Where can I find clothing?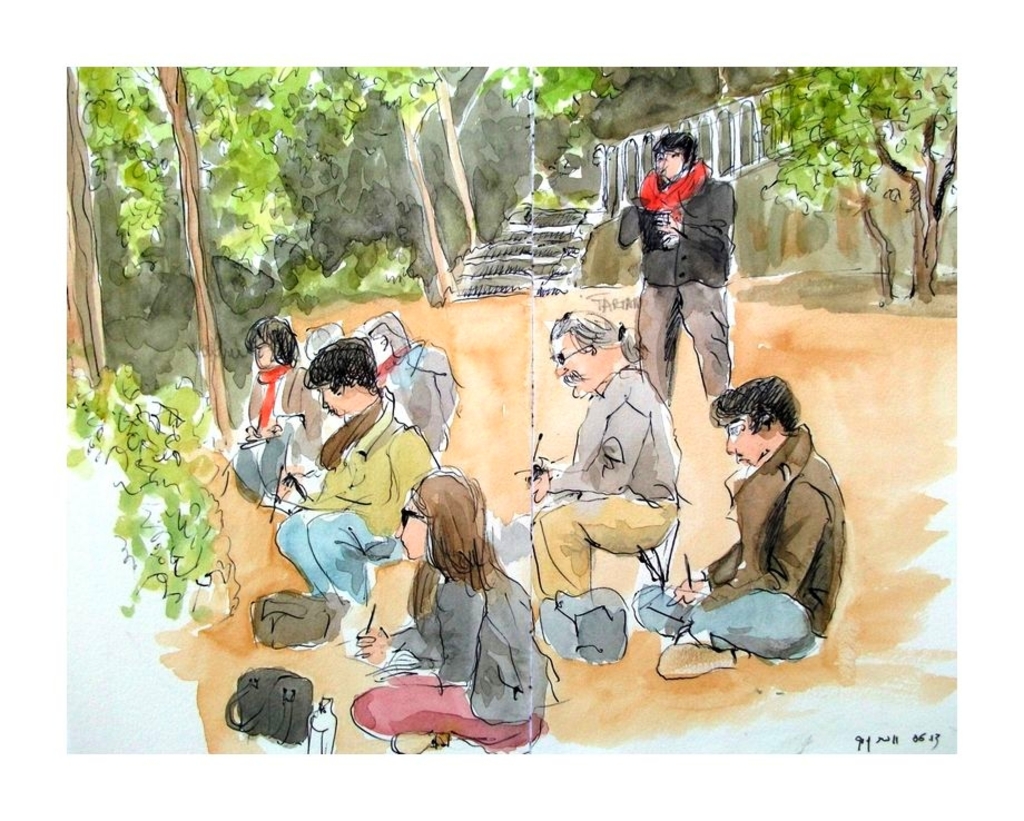
You can find it at 530 365 680 600.
